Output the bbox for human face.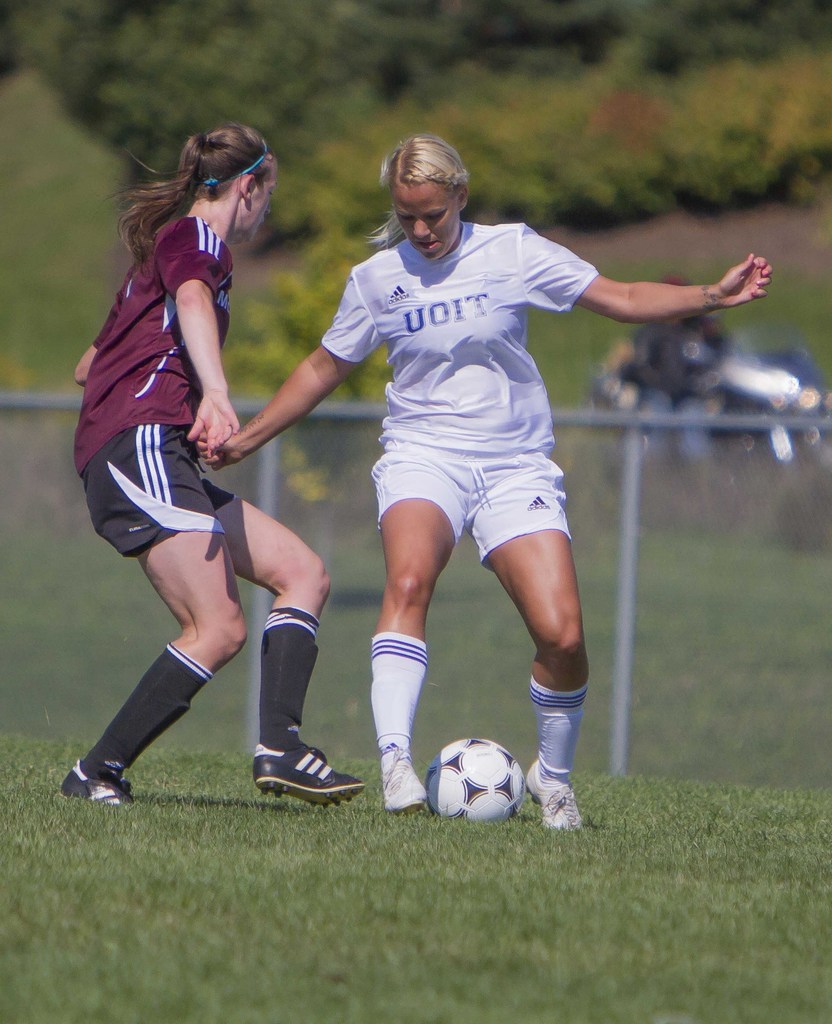
{"left": 234, "top": 166, "right": 278, "bottom": 241}.
